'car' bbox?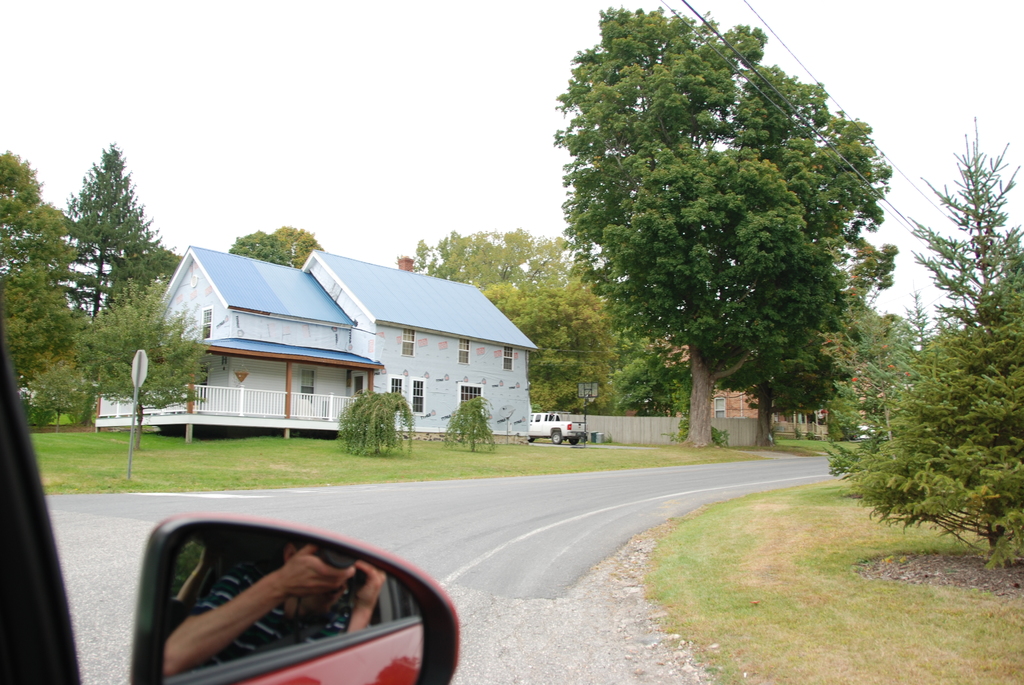
locate(0, 306, 460, 684)
